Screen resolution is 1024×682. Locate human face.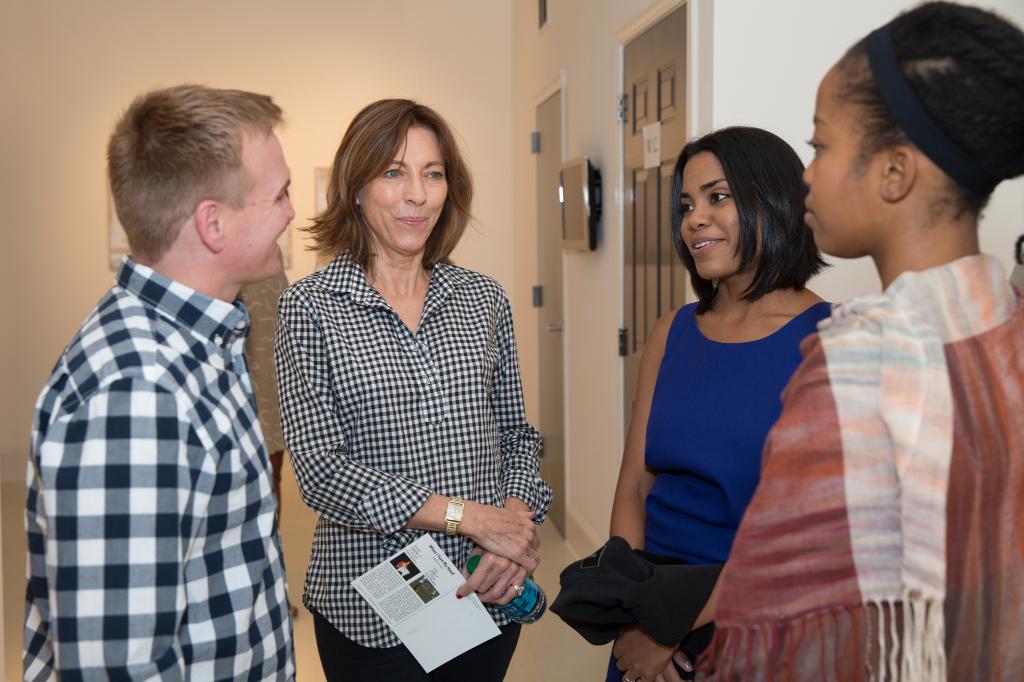
select_region(679, 154, 765, 280).
